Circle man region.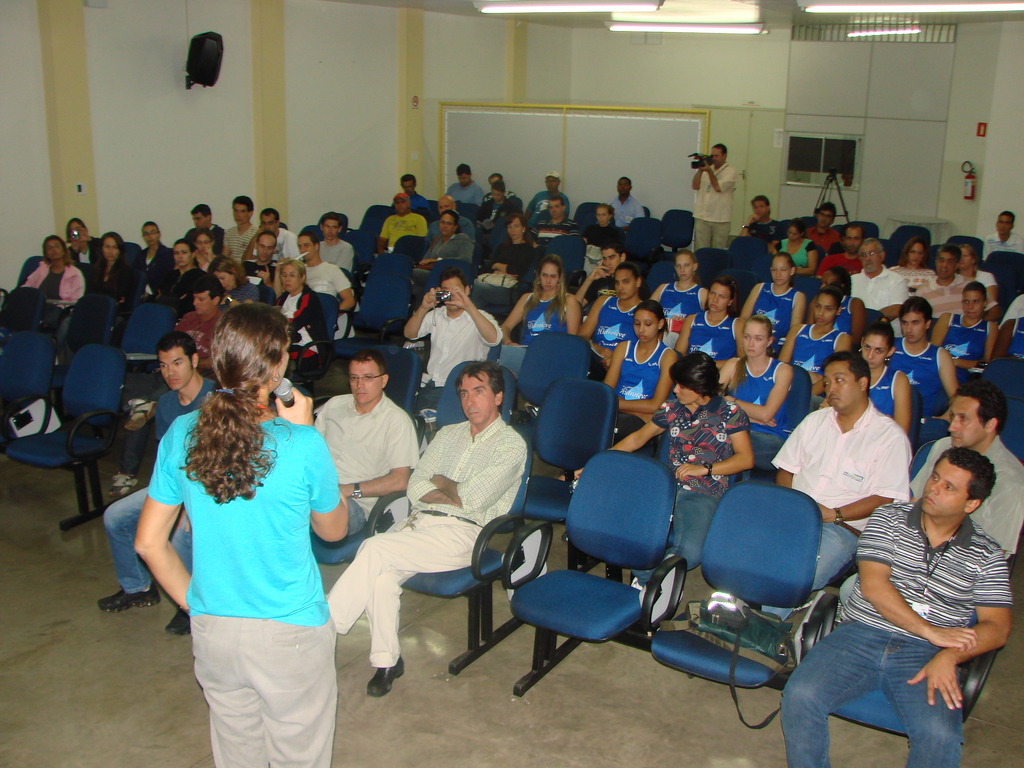
Region: 897/296/961/416.
